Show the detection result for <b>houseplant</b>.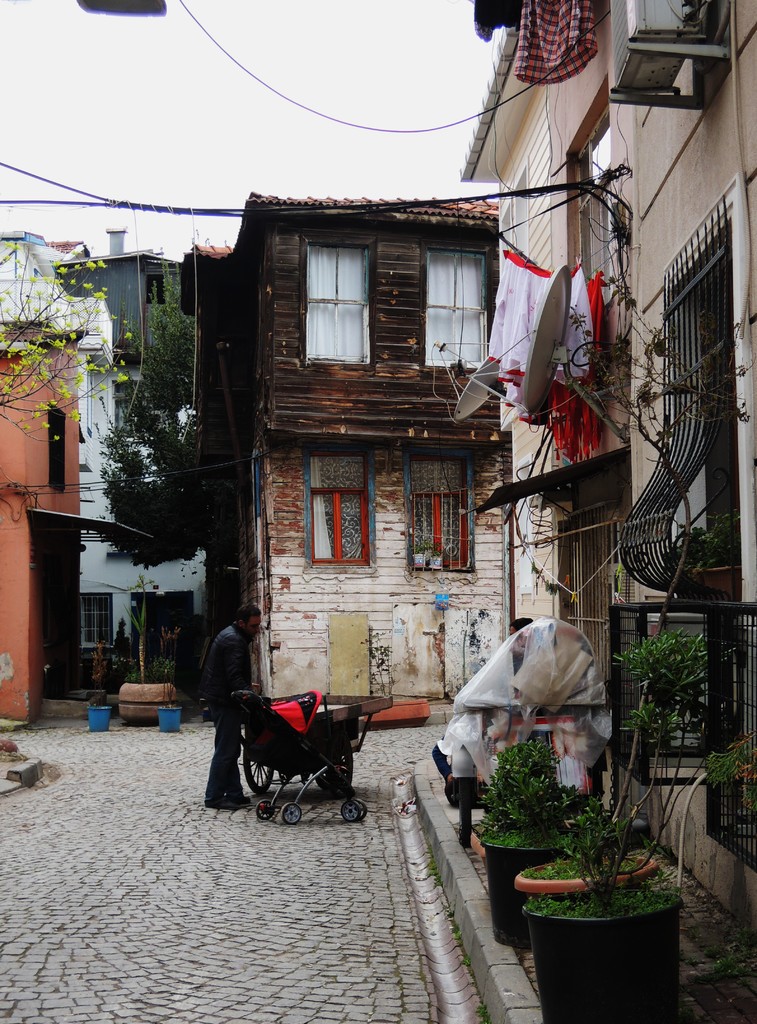
<bbox>482, 734, 594, 948</bbox>.
